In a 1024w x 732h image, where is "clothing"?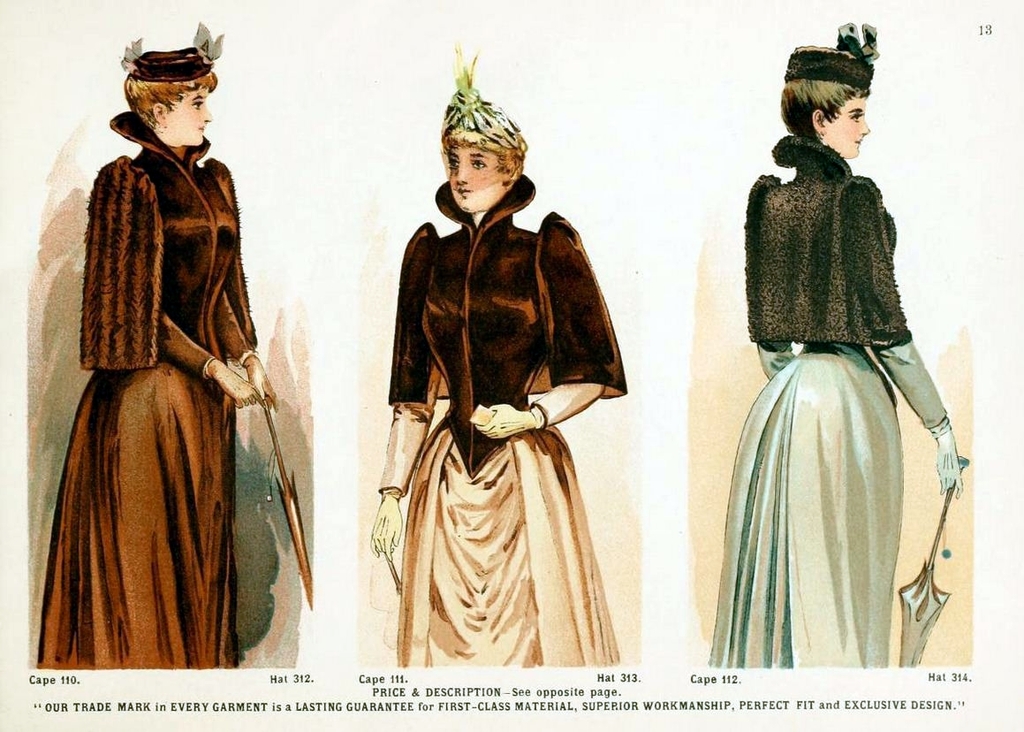
{"left": 382, "top": 168, "right": 631, "bottom": 667}.
